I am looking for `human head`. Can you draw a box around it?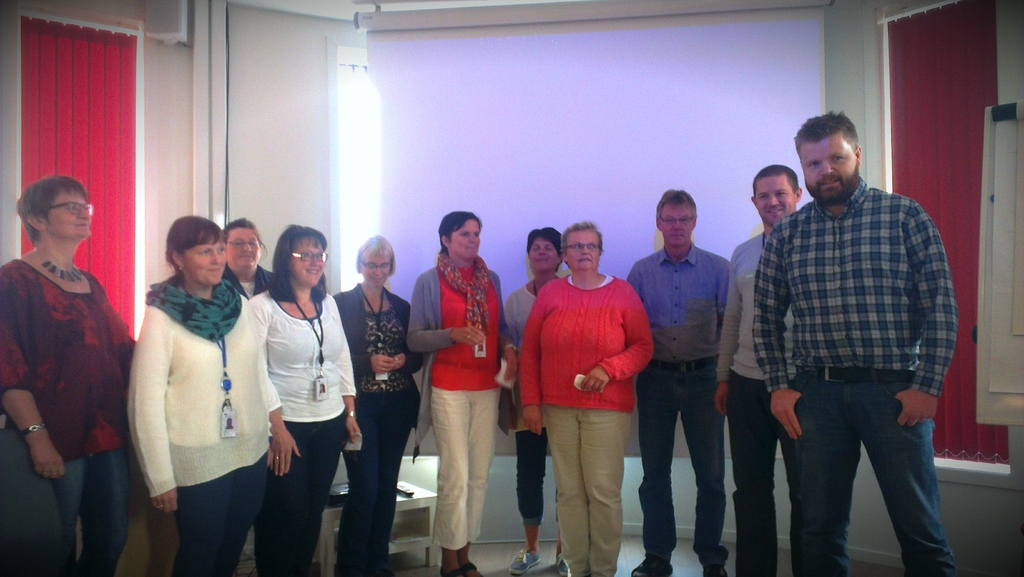
Sure, the bounding box is left=13, top=176, right=94, bottom=245.
